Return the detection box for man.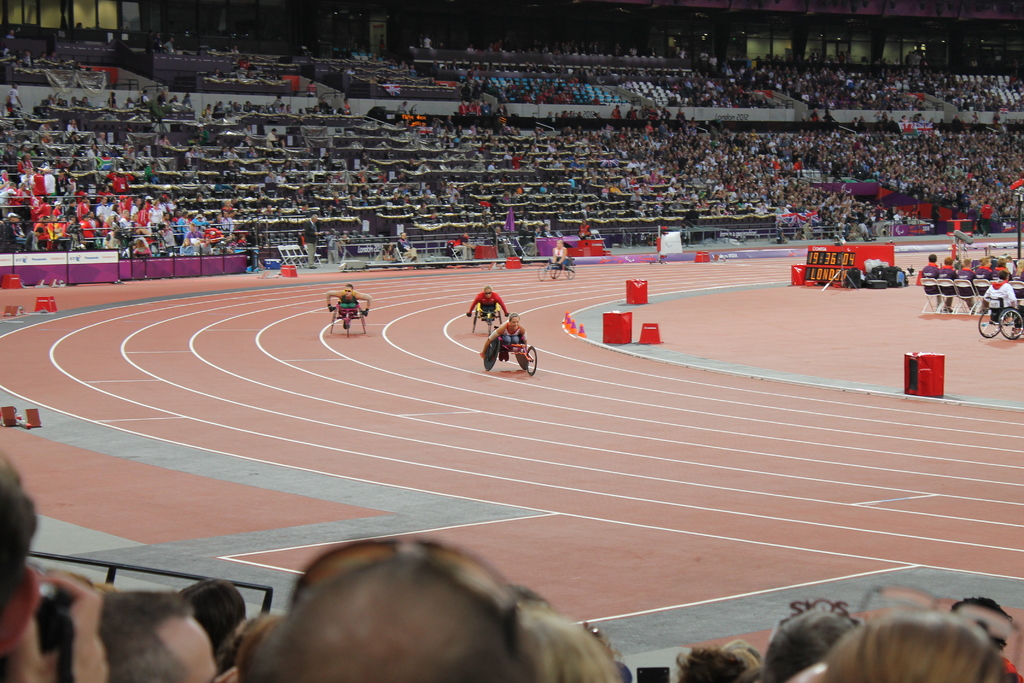
<region>982, 266, 1023, 313</region>.
